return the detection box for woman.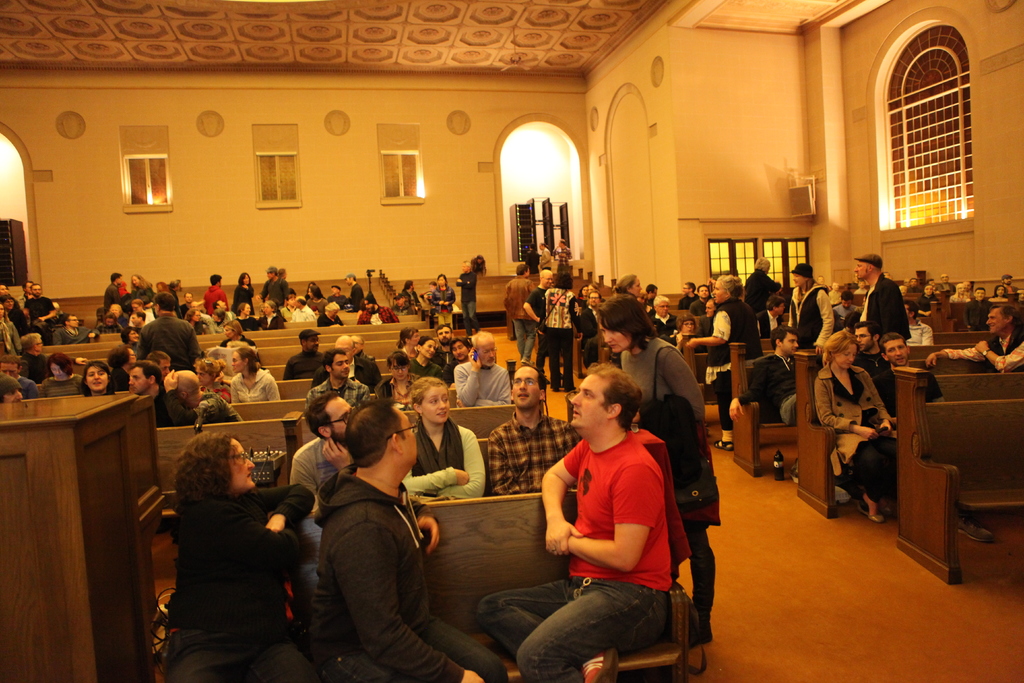
(left=685, top=275, right=767, bottom=451).
